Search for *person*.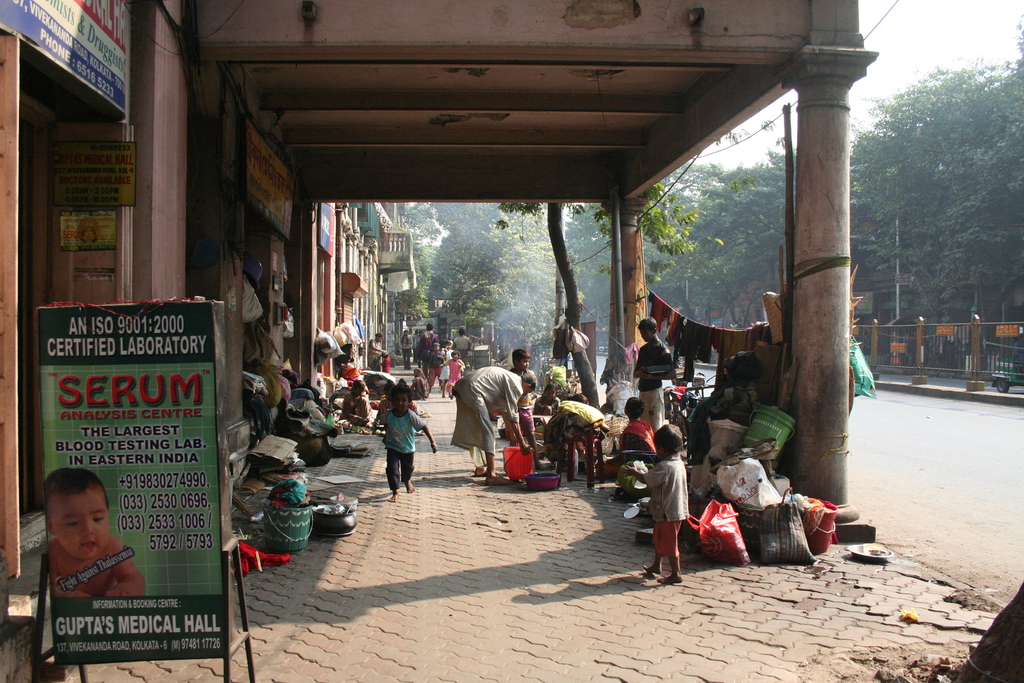
Found at bbox=[648, 418, 707, 579].
